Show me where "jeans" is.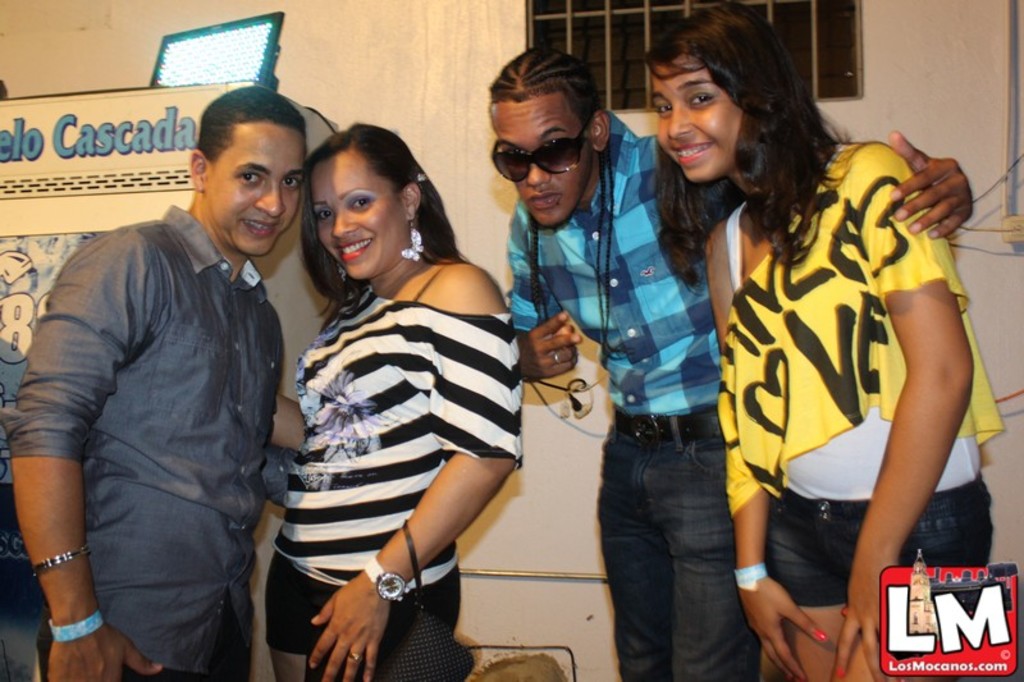
"jeans" is at pyautogui.locateOnScreen(599, 413, 759, 681).
